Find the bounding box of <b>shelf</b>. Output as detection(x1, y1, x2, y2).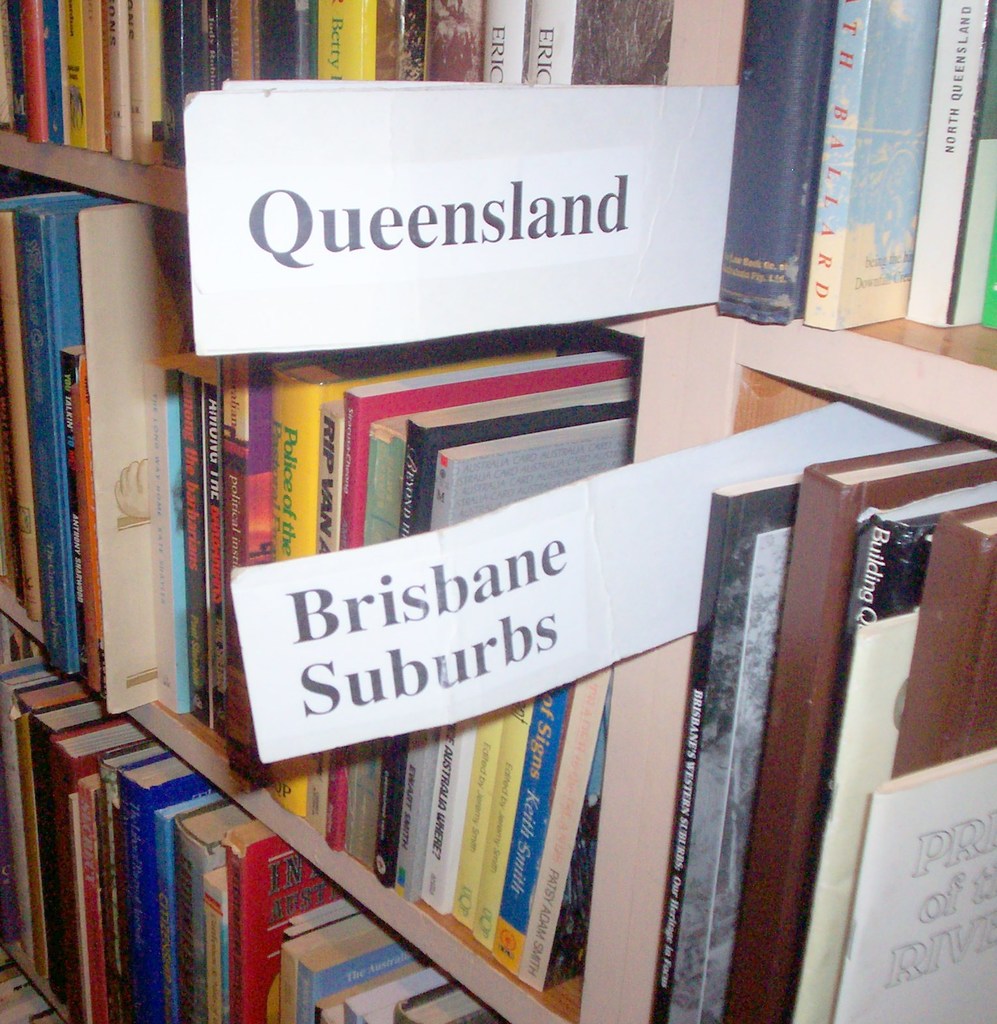
detection(0, 72, 925, 1023).
